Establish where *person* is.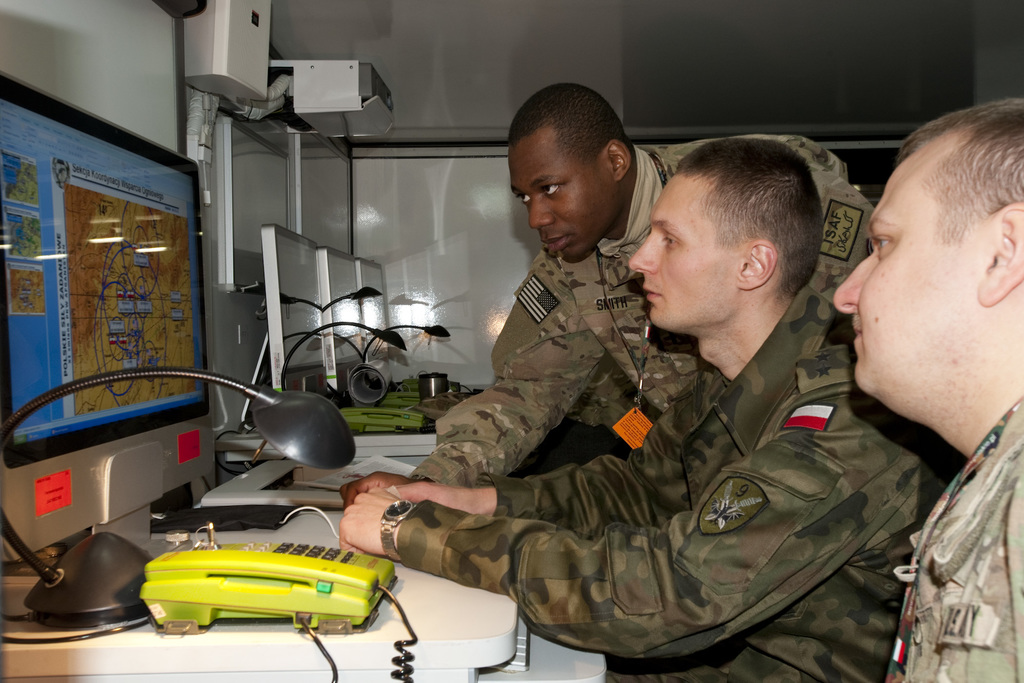
Established at <box>831,97,1023,682</box>.
